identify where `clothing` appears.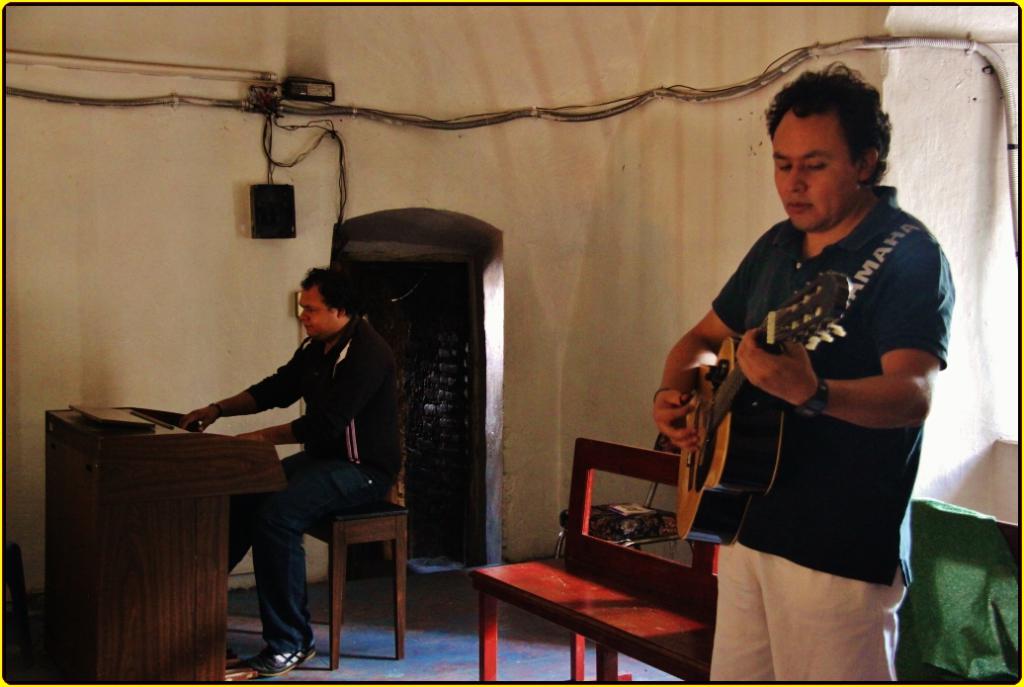
Appears at (left=226, top=321, right=401, bottom=656).
